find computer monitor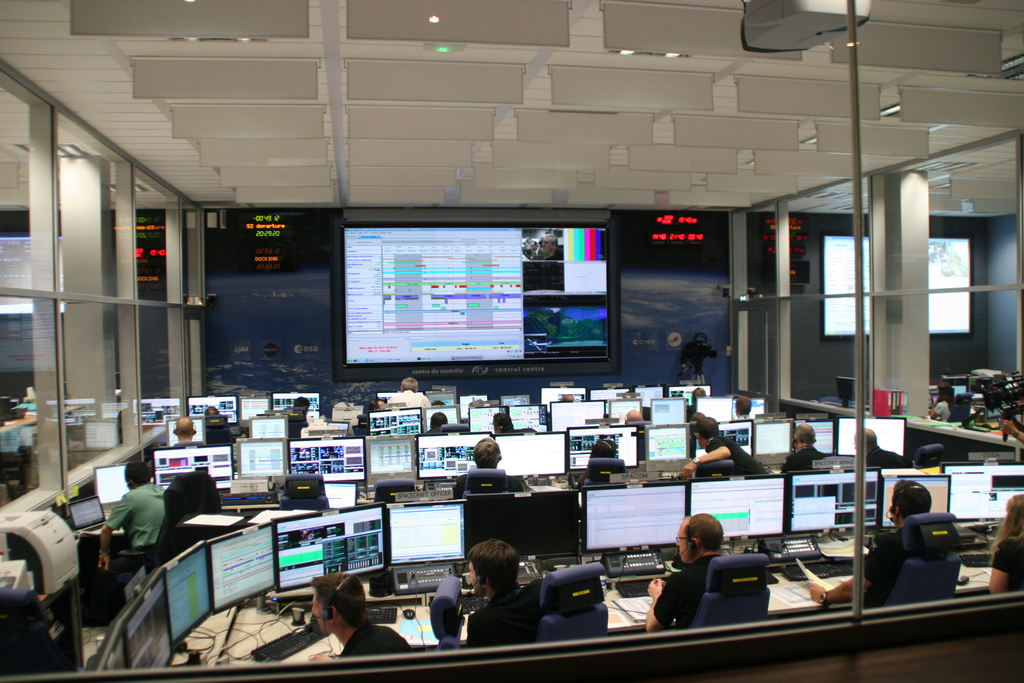
<region>367, 436, 419, 486</region>
